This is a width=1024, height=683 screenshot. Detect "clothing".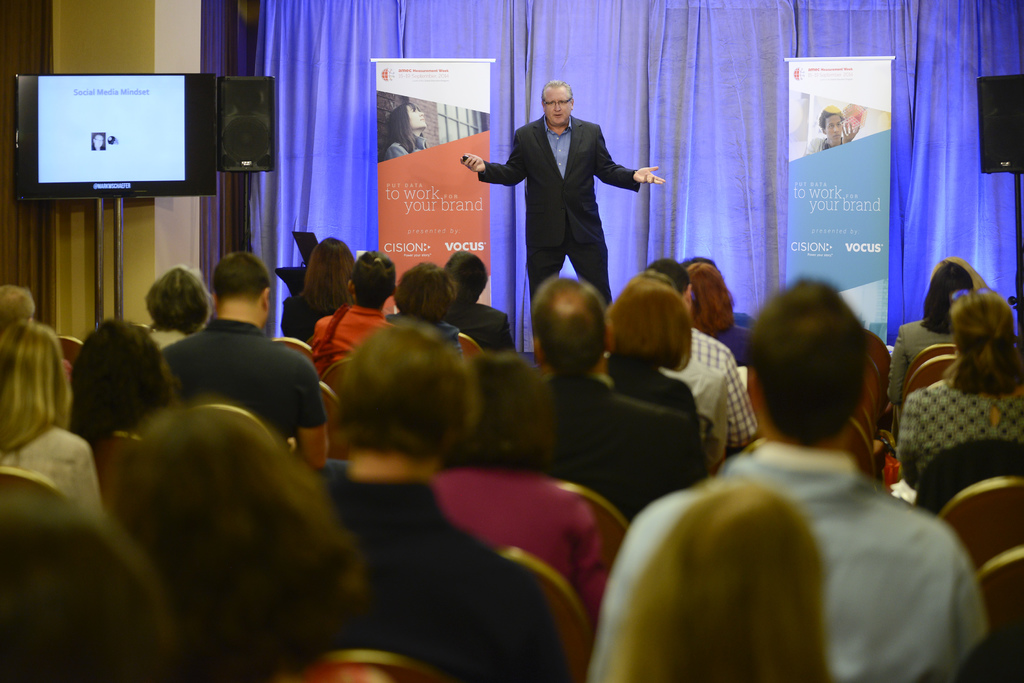
430/457/602/604.
